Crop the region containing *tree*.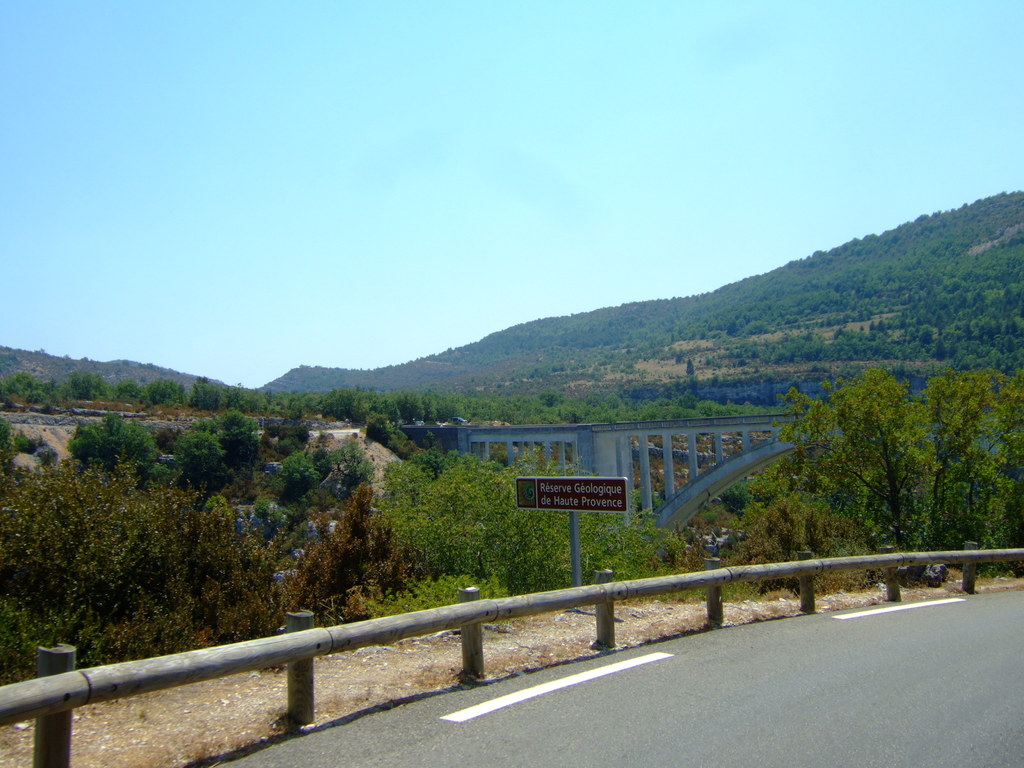
Crop region: 239:381:267:413.
